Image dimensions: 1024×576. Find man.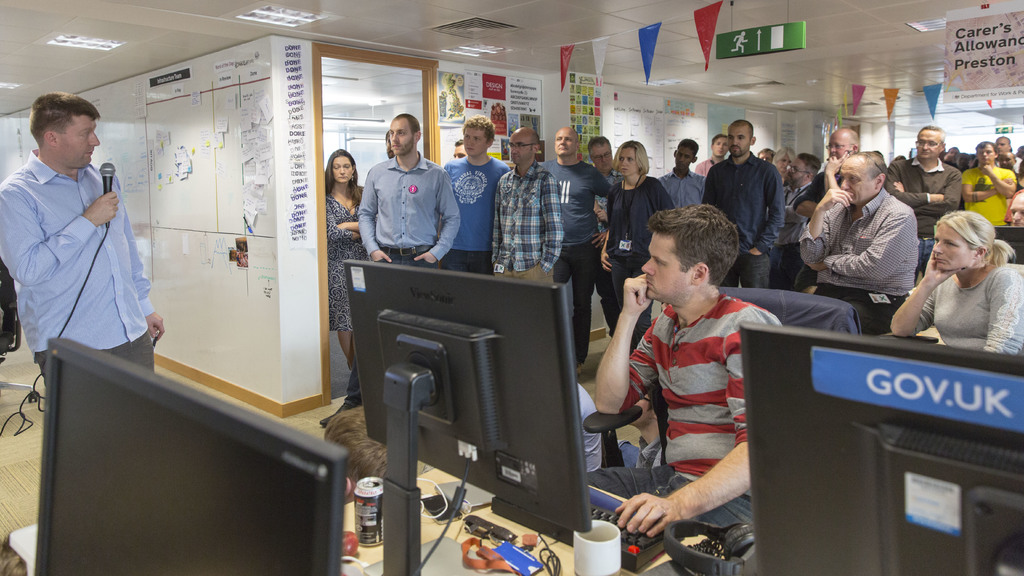
[x1=884, y1=125, x2=965, y2=285].
